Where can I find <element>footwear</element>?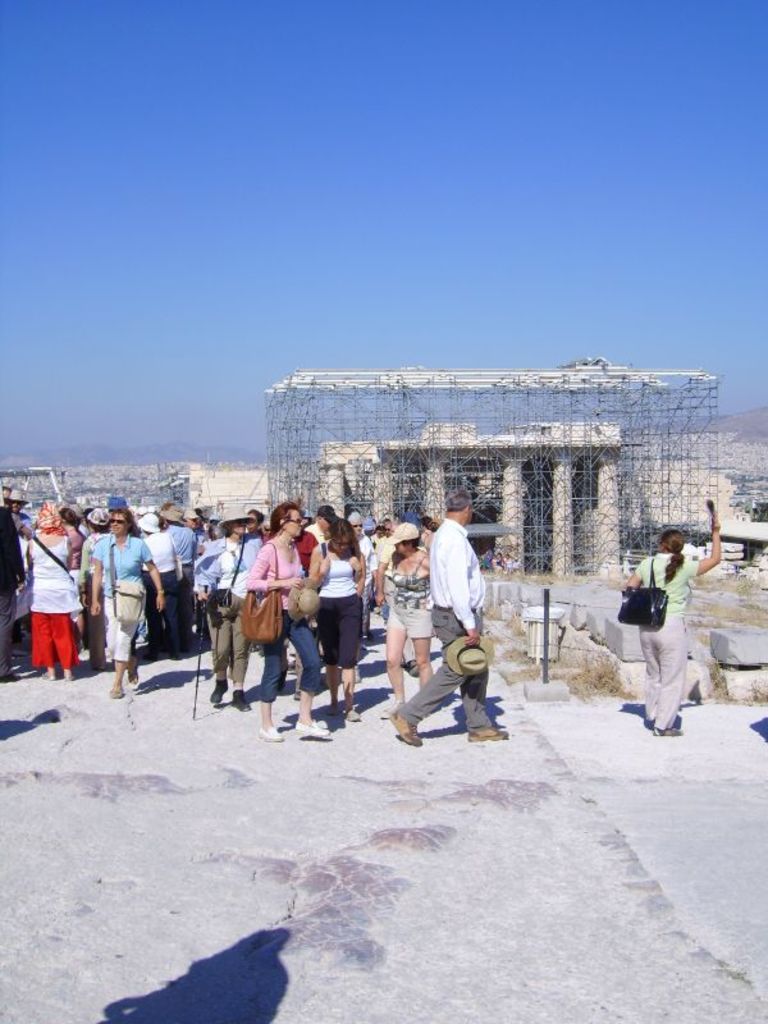
You can find it at [left=259, top=722, right=285, bottom=749].
